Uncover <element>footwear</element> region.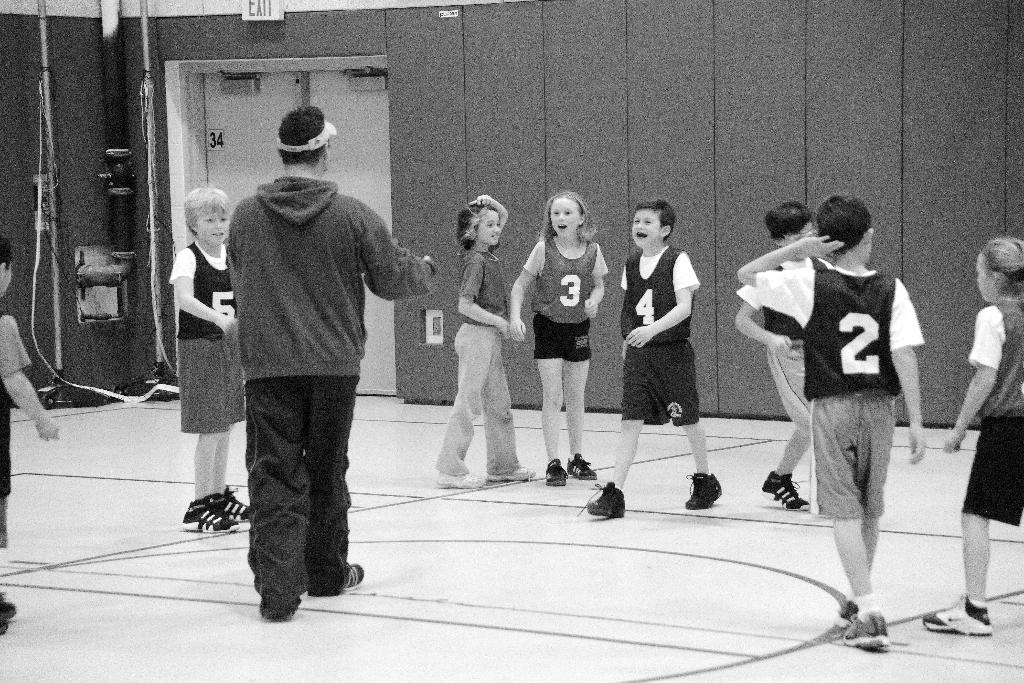
Uncovered: [584, 481, 625, 514].
